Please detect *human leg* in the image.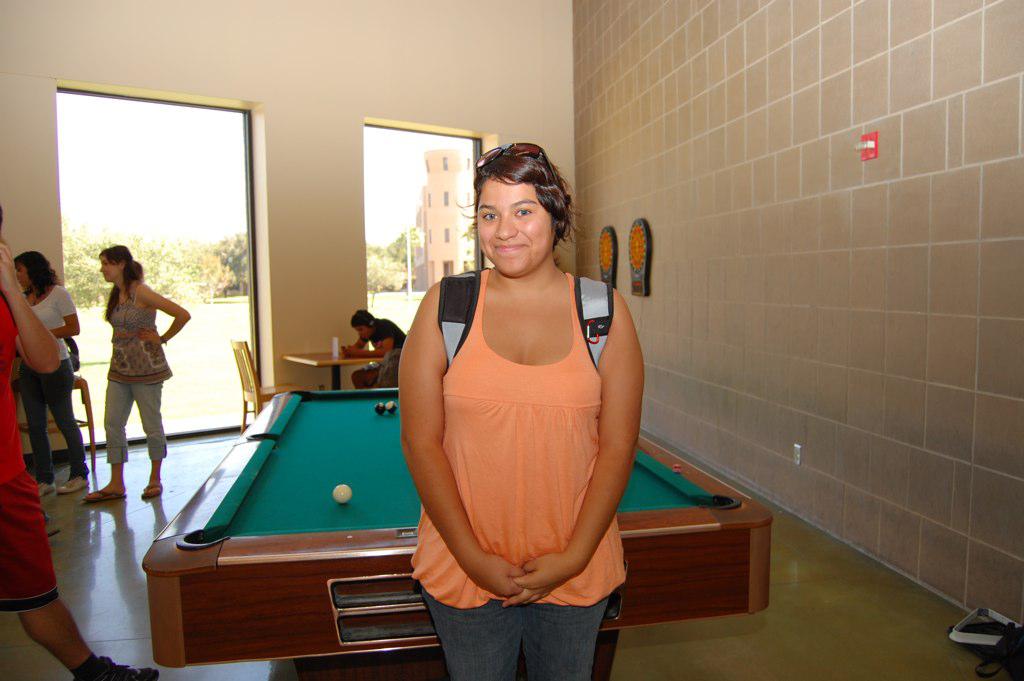
{"x1": 132, "y1": 383, "x2": 165, "y2": 501}.
